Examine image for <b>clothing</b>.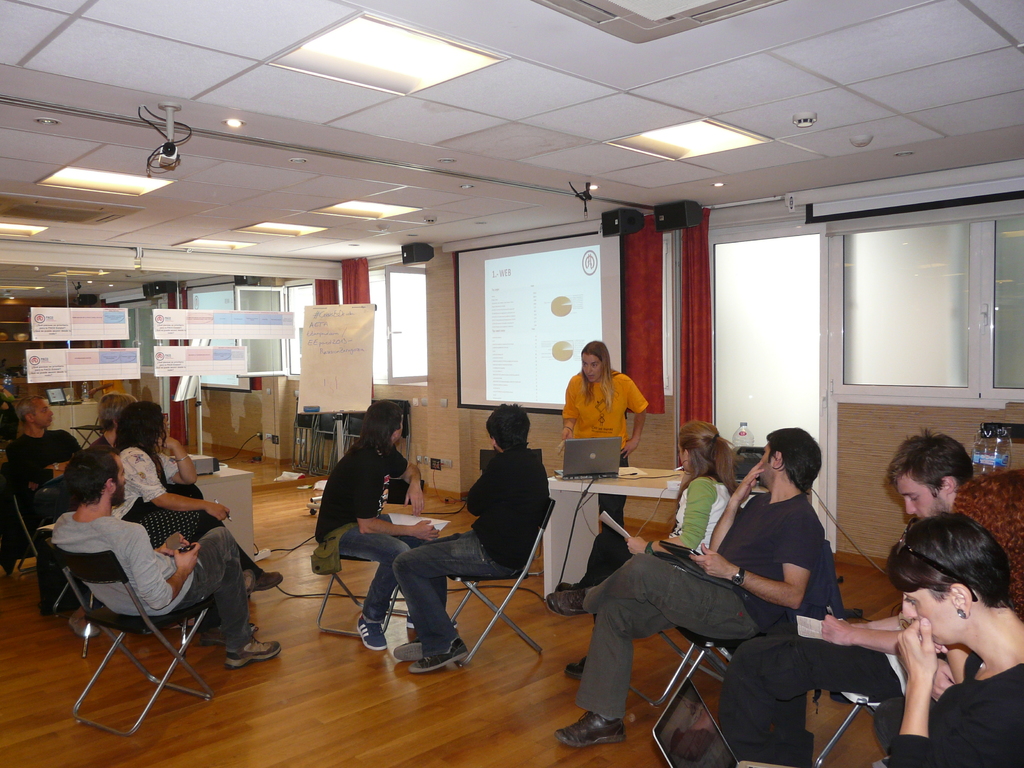
Examination result: [left=705, top=623, right=920, bottom=767].
